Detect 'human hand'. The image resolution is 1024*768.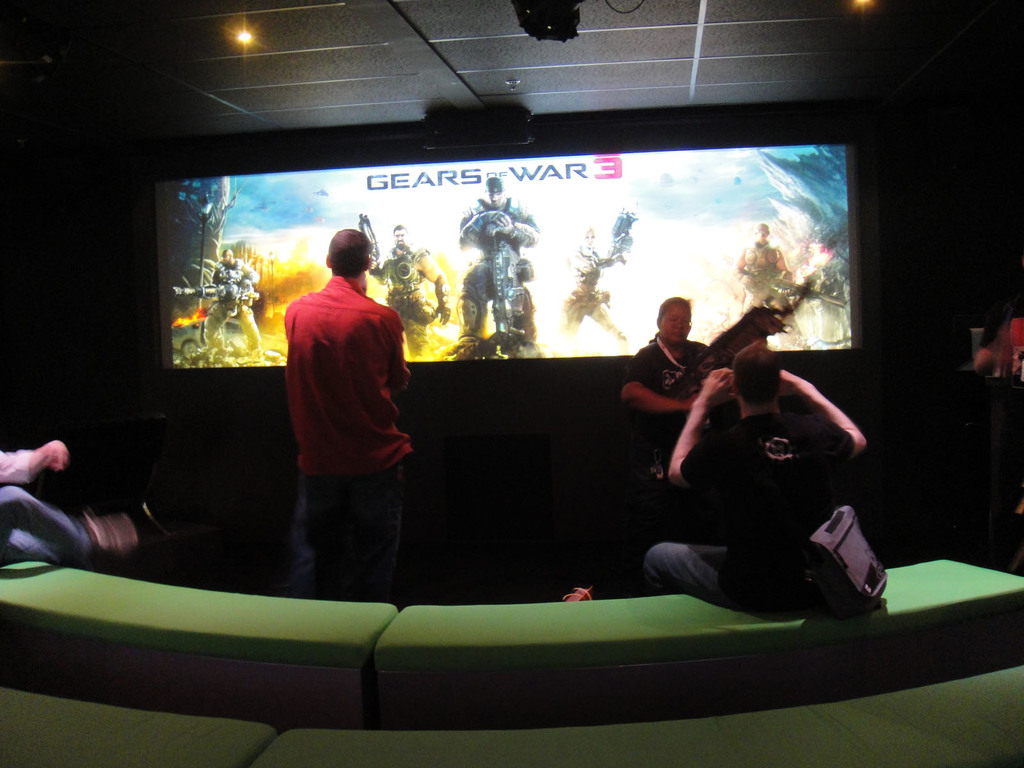
crop(36, 442, 68, 472).
